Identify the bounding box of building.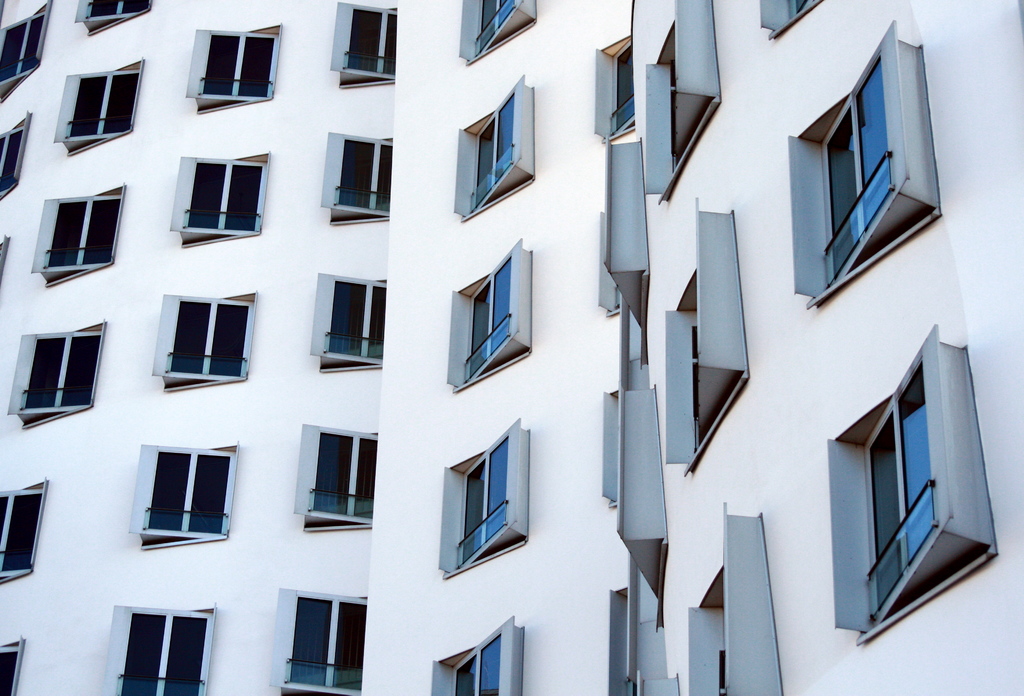
<box>0,0,1023,695</box>.
